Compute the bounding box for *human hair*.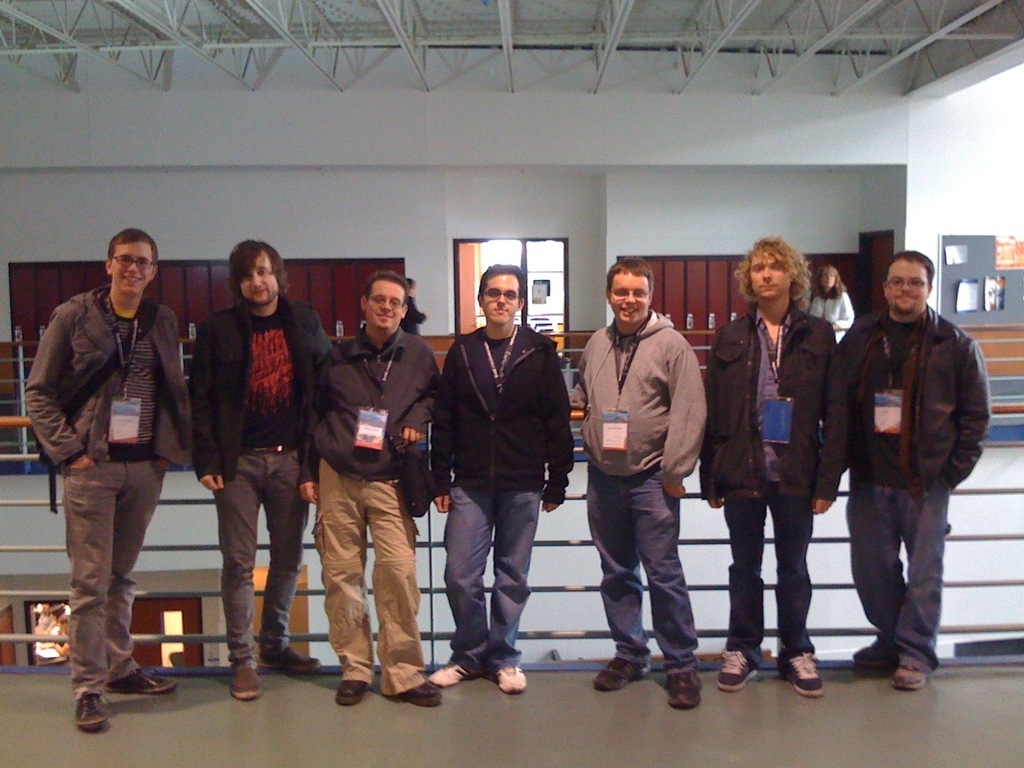
locate(883, 252, 935, 287).
